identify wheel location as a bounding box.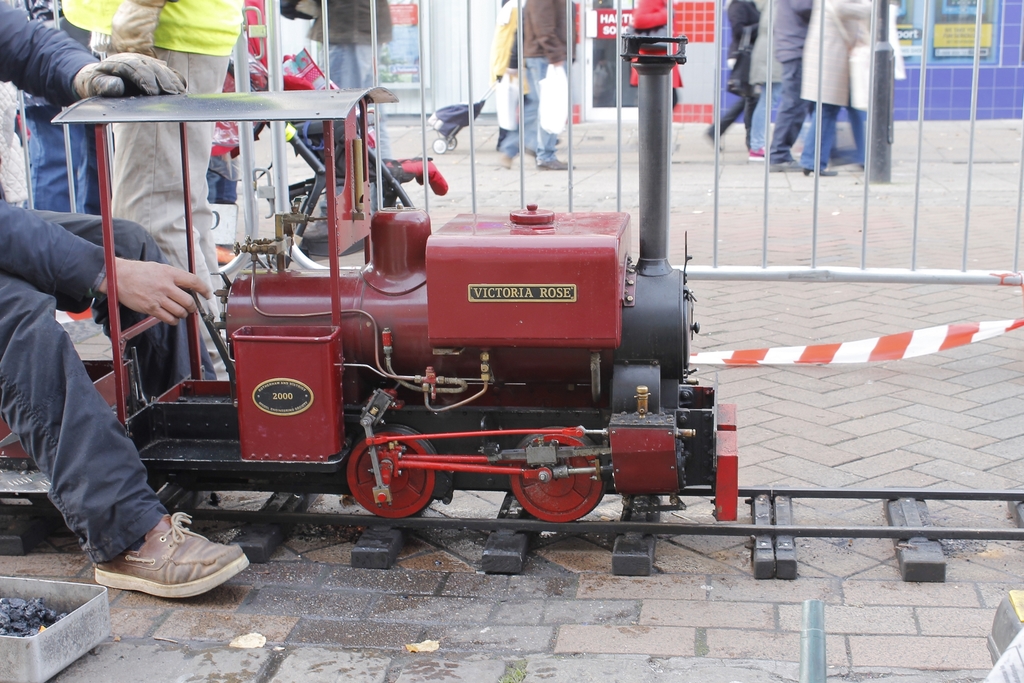
detection(446, 137, 457, 150).
